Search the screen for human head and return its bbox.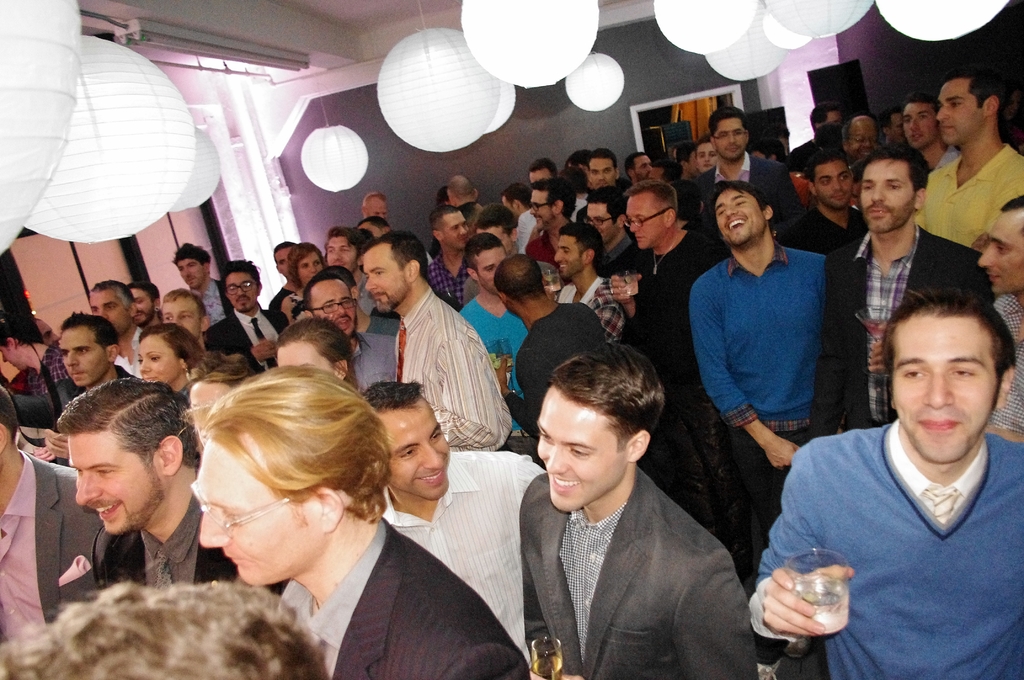
Found: Rect(0, 583, 331, 679).
